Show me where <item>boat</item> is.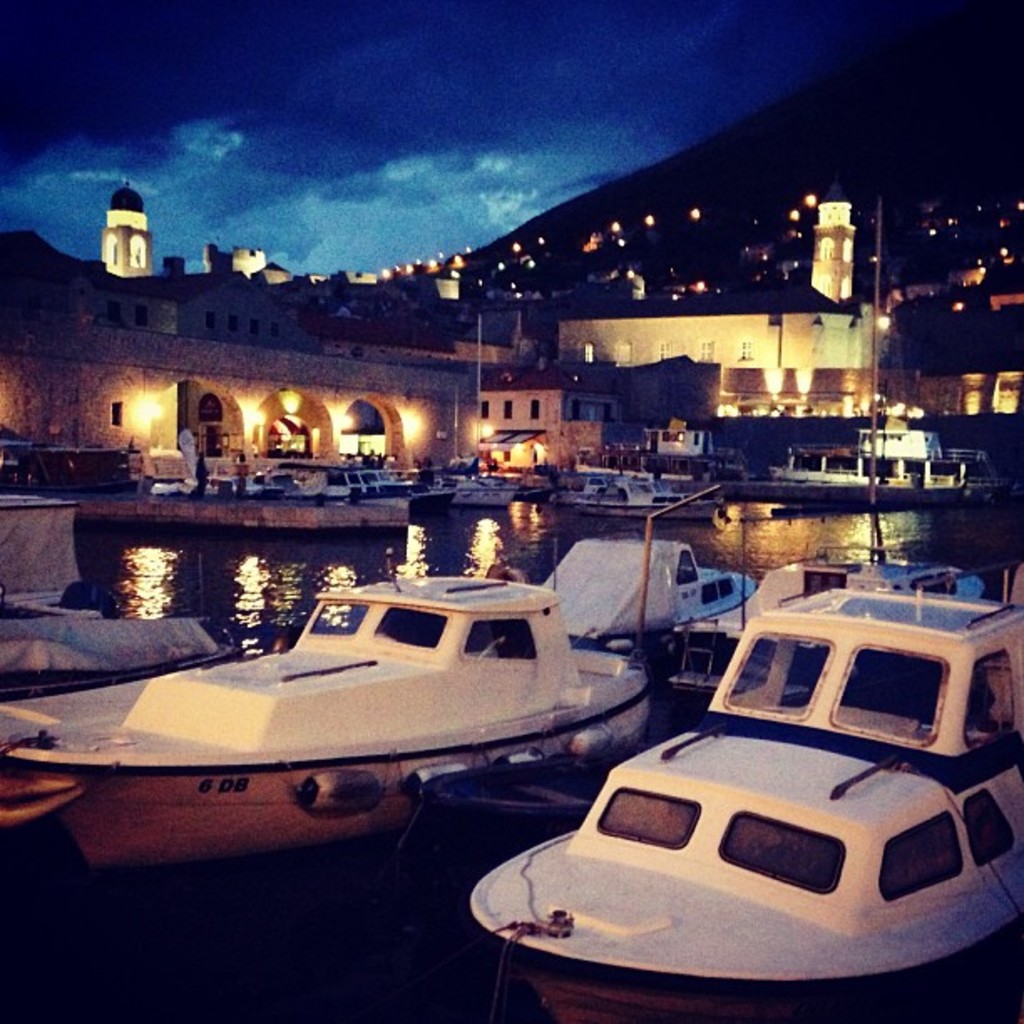
<item>boat</item> is at (542,453,723,519).
